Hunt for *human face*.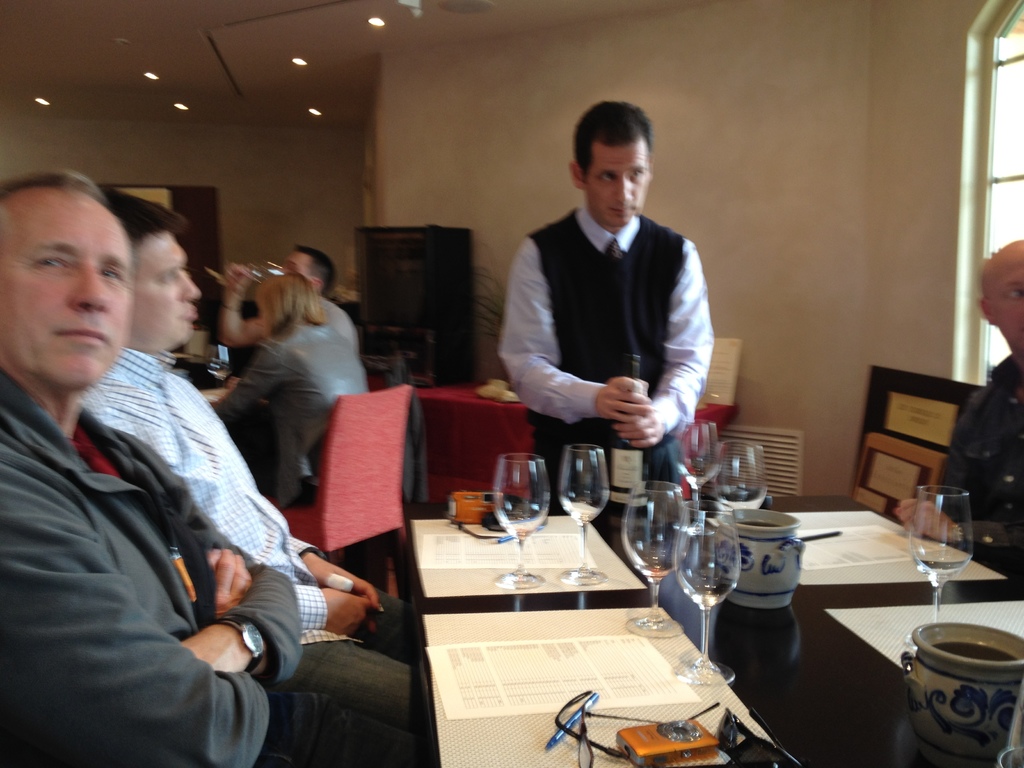
Hunted down at l=588, t=143, r=650, b=227.
